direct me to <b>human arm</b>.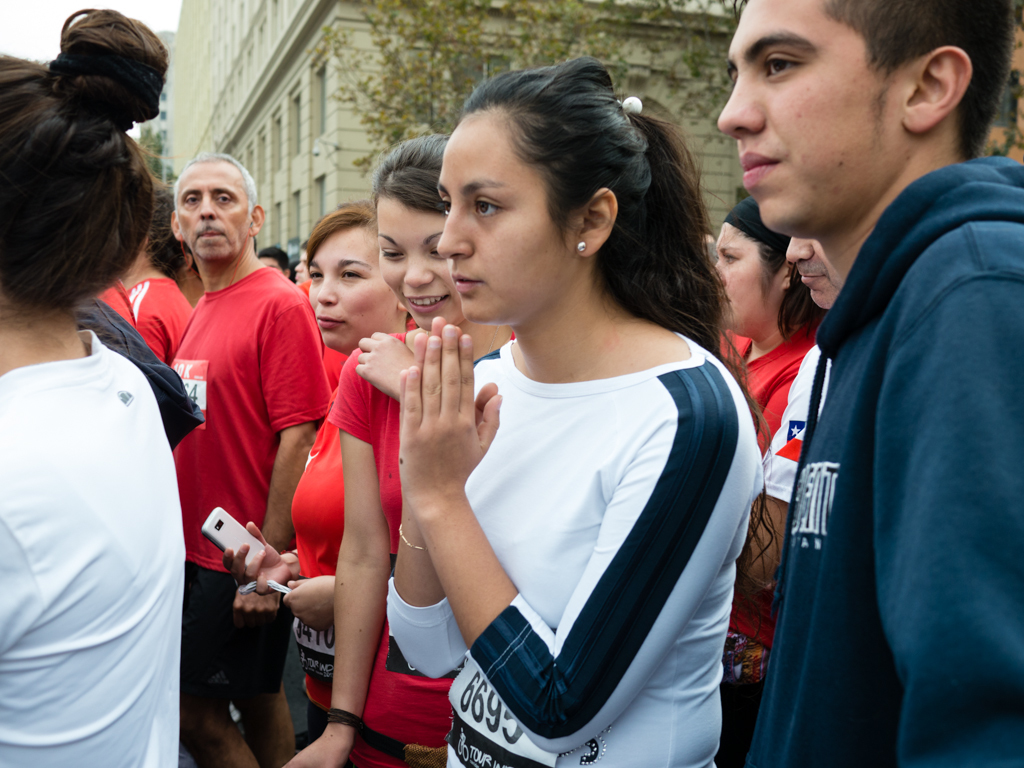
Direction: <box>262,287,336,557</box>.
